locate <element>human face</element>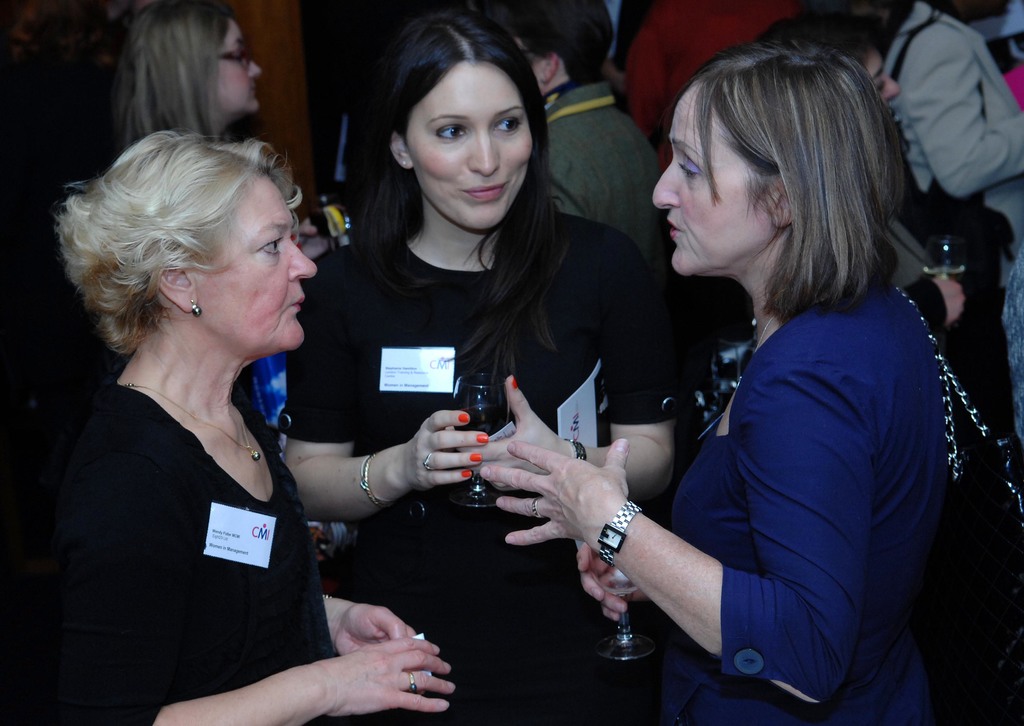
{"x1": 203, "y1": 176, "x2": 317, "y2": 350}
